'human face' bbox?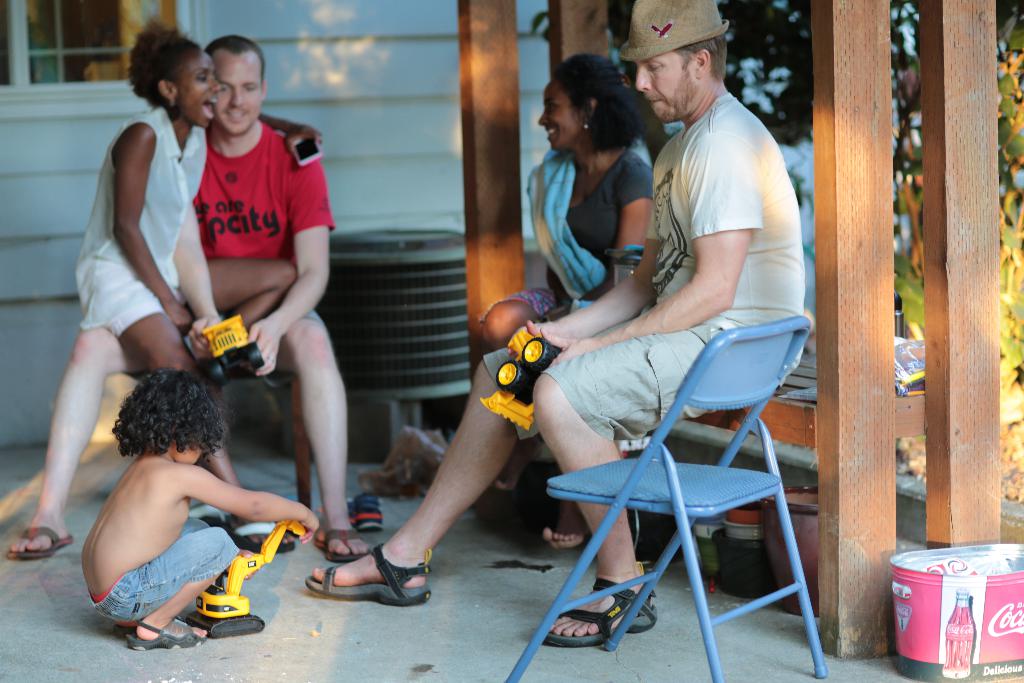
x1=166 y1=51 x2=224 y2=126
